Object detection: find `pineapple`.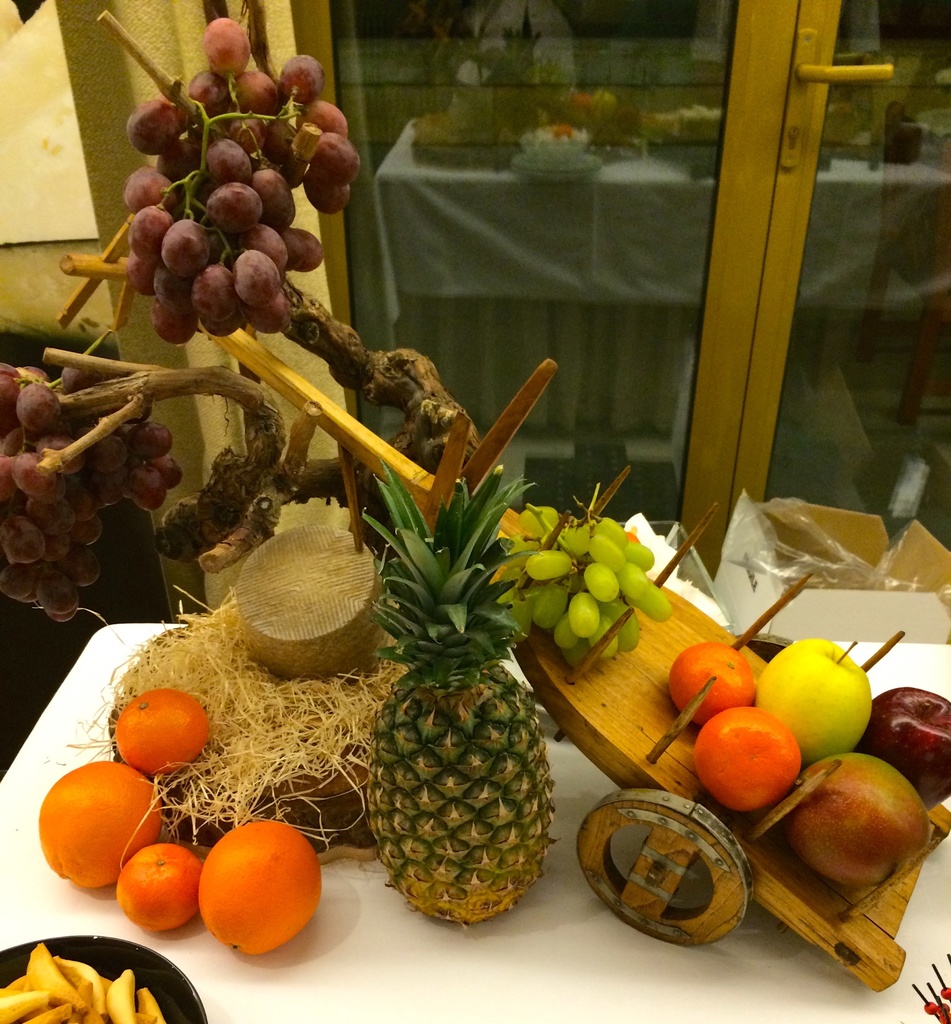
l=366, t=456, r=561, b=925.
